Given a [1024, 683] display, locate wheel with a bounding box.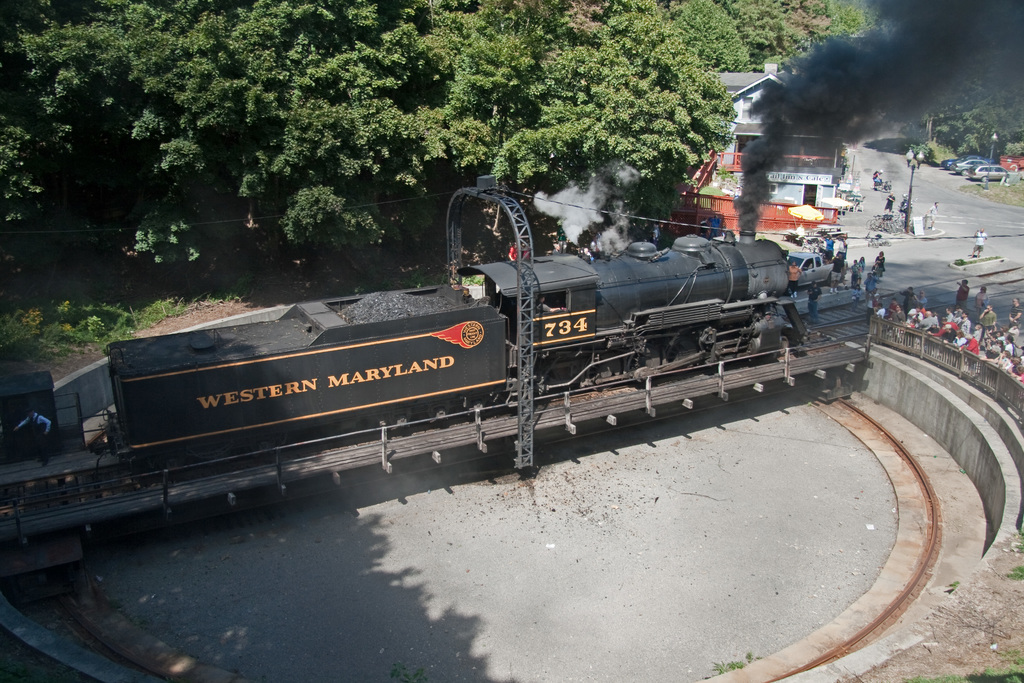
Located: 980 176 989 186.
